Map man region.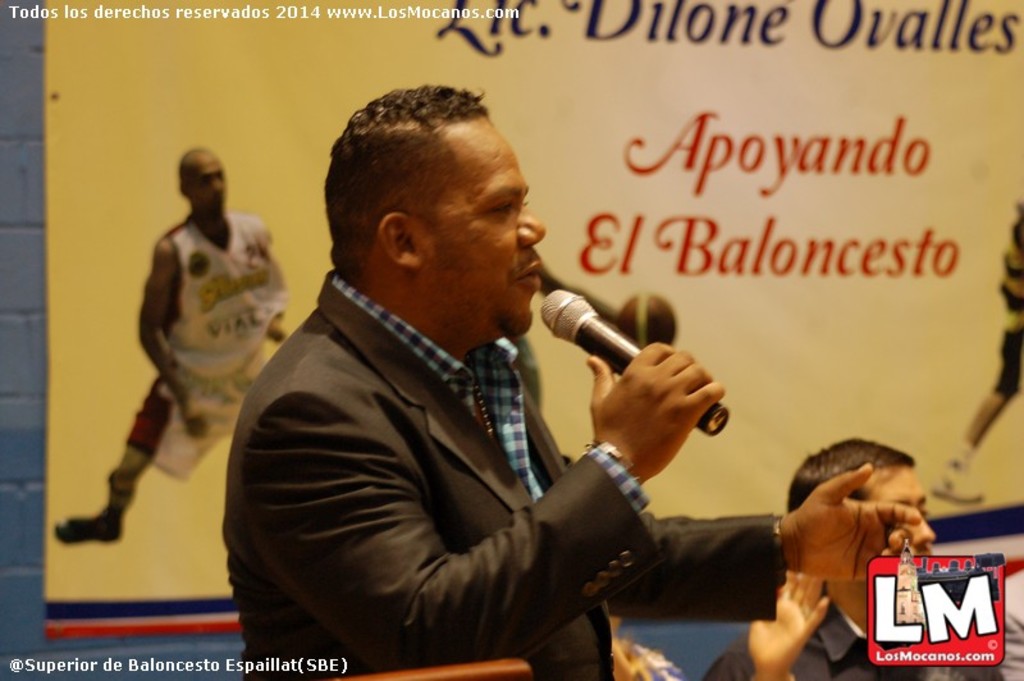
Mapped to pyautogui.locateOnScreen(233, 133, 773, 658).
